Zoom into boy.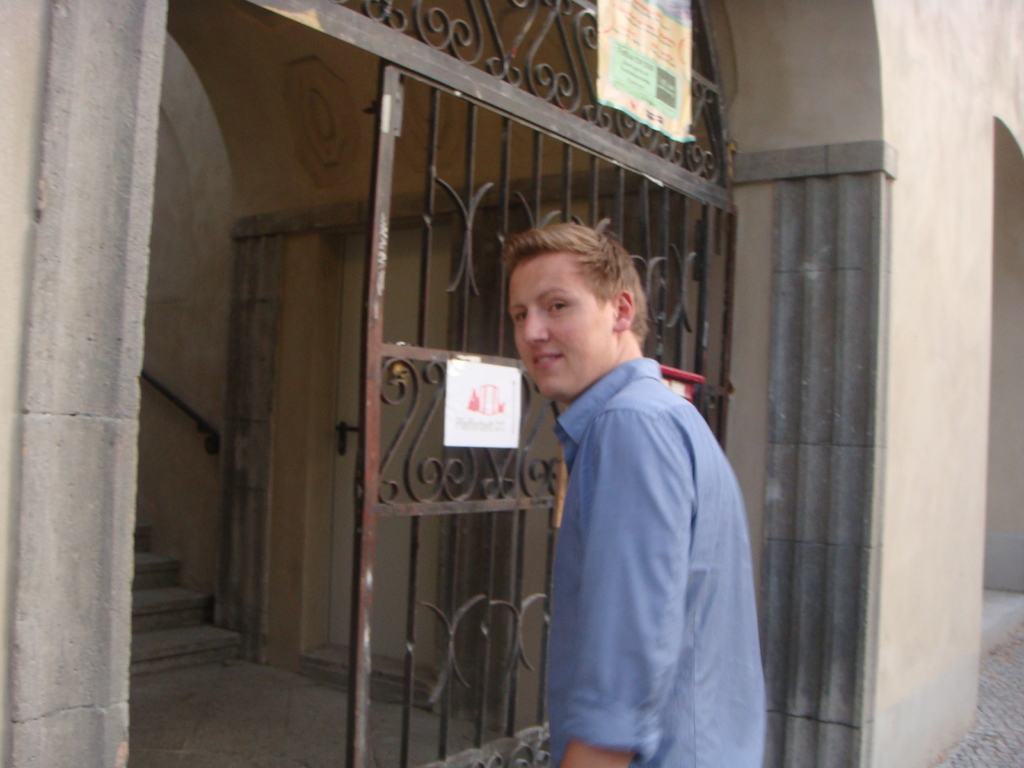
Zoom target: 497/213/776/738.
